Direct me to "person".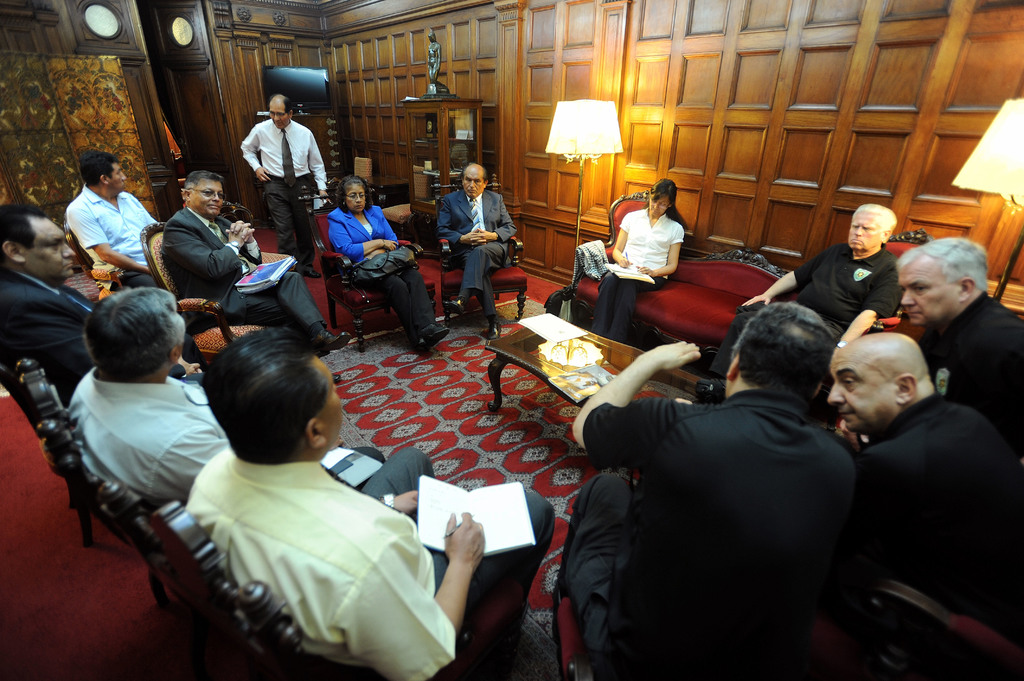
Direction: (234,93,324,289).
